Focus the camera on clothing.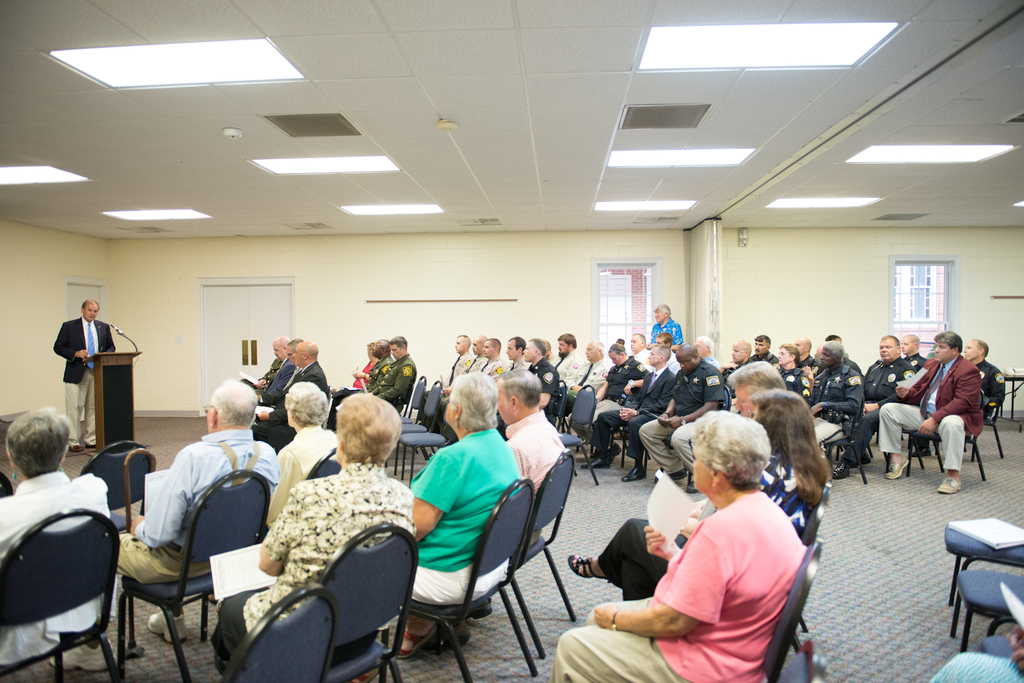
Focus region: locate(499, 401, 567, 539).
